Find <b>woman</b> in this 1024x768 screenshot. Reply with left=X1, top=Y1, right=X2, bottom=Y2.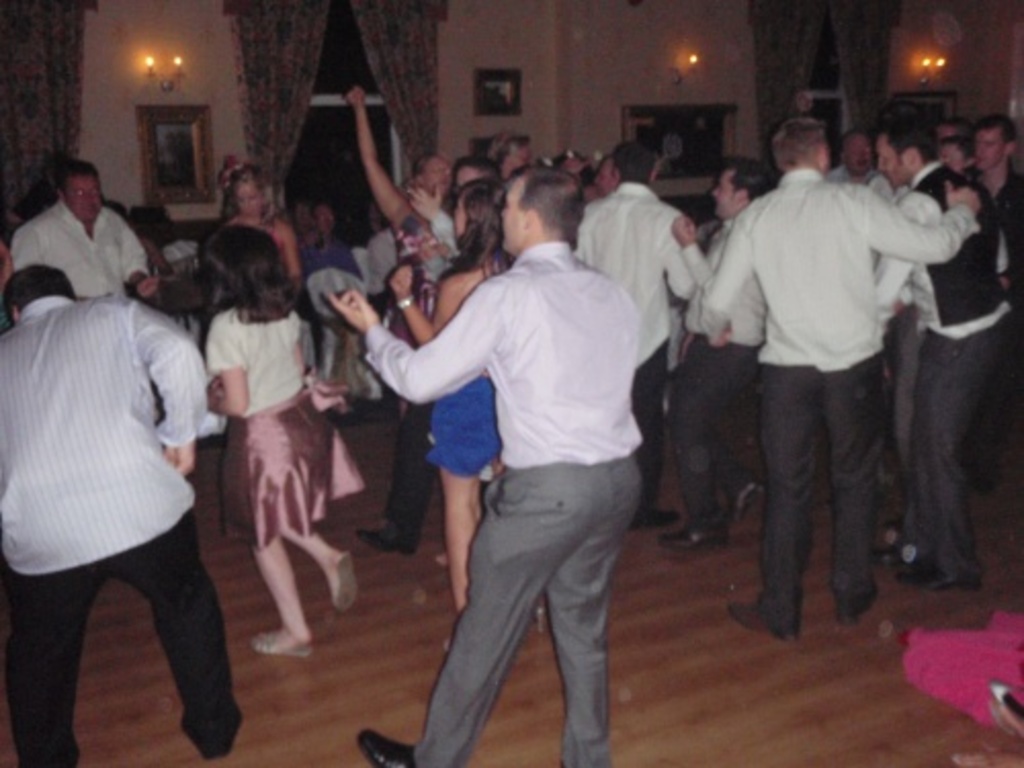
left=225, top=170, right=313, bottom=295.
